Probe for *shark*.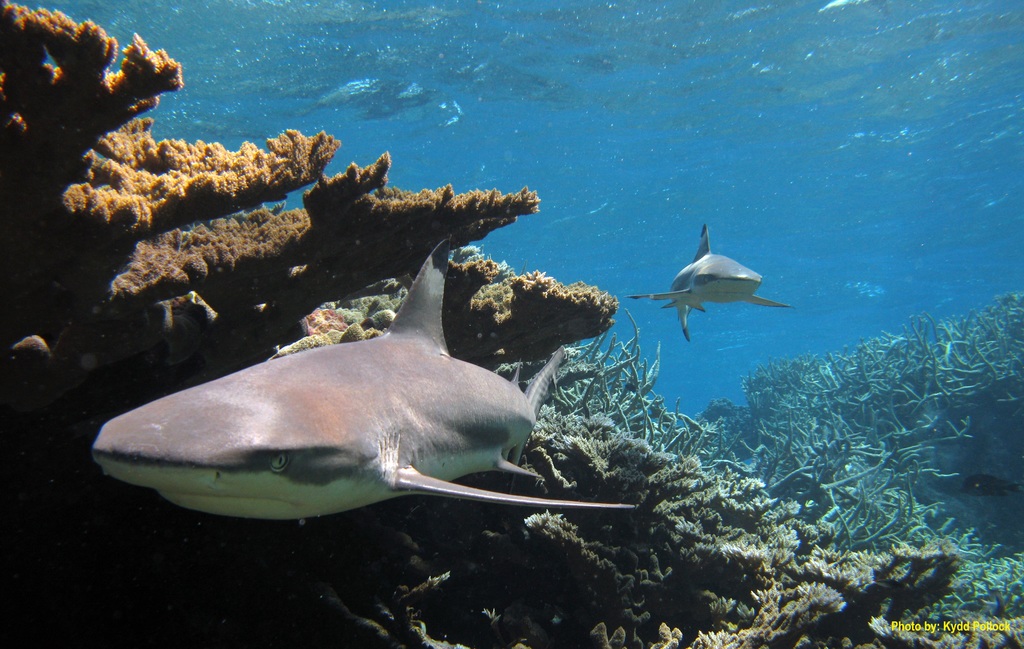
Probe result: bbox=[632, 222, 795, 340].
